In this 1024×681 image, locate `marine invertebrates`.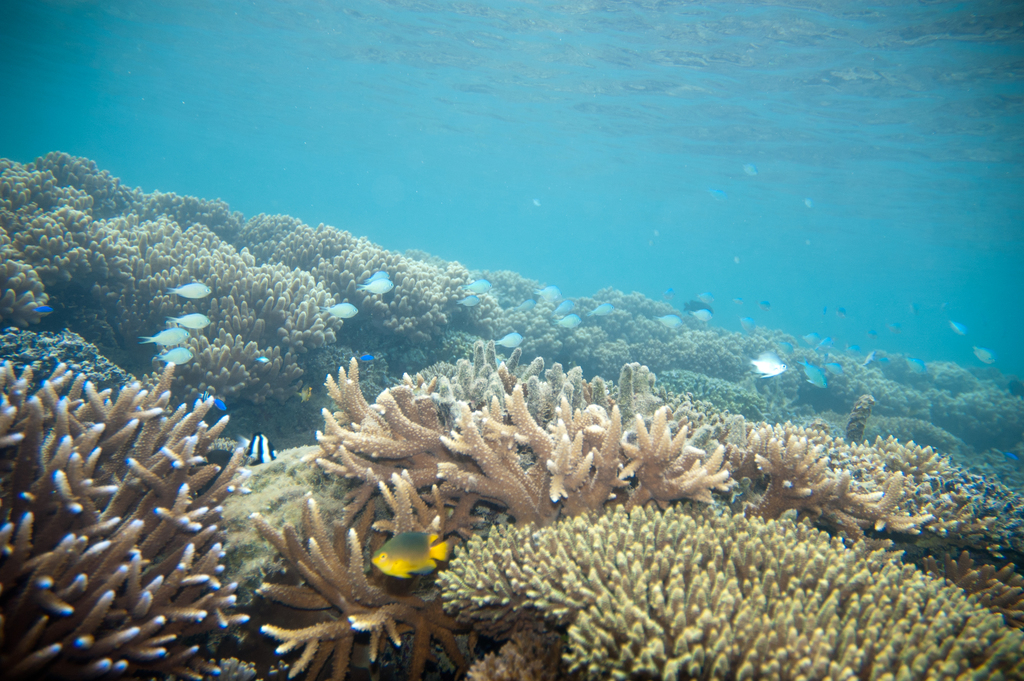
Bounding box: detection(439, 498, 1023, 680).
